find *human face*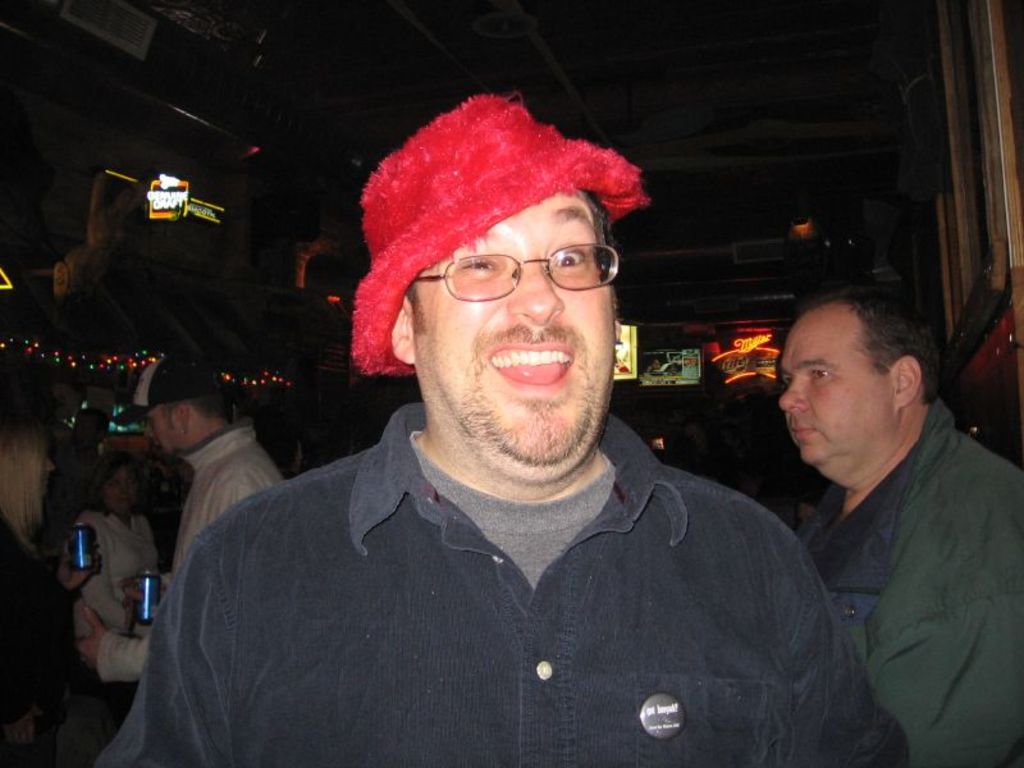
Rect(778, 320, 895, 463)
